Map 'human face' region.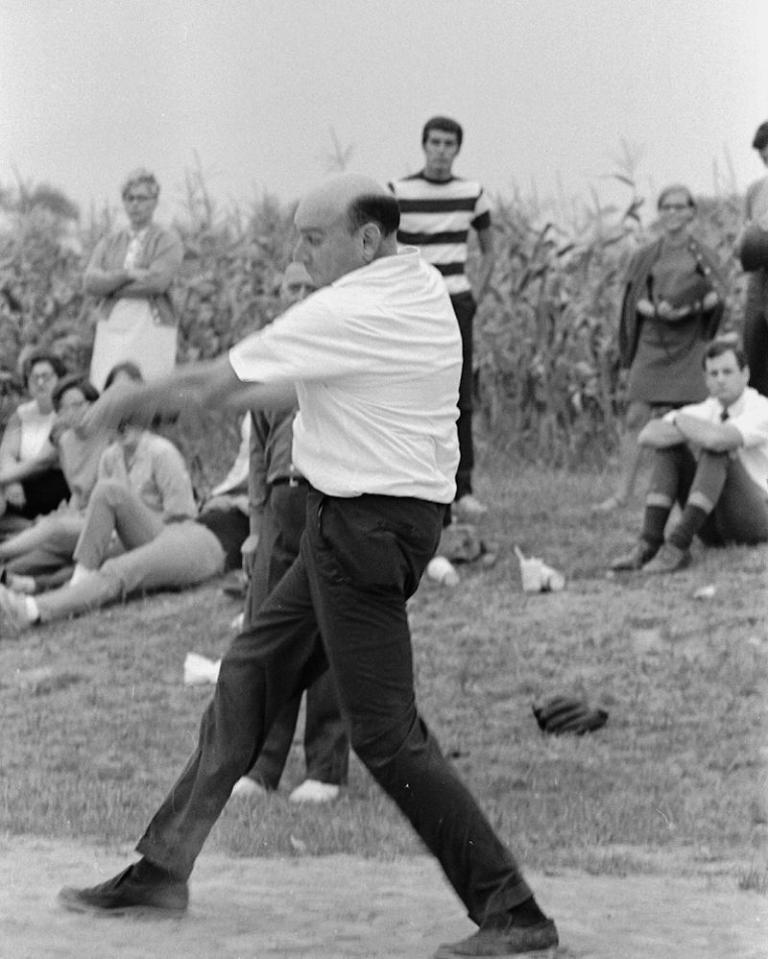
Mapped to l=706, t=351, r=742, b=399.
